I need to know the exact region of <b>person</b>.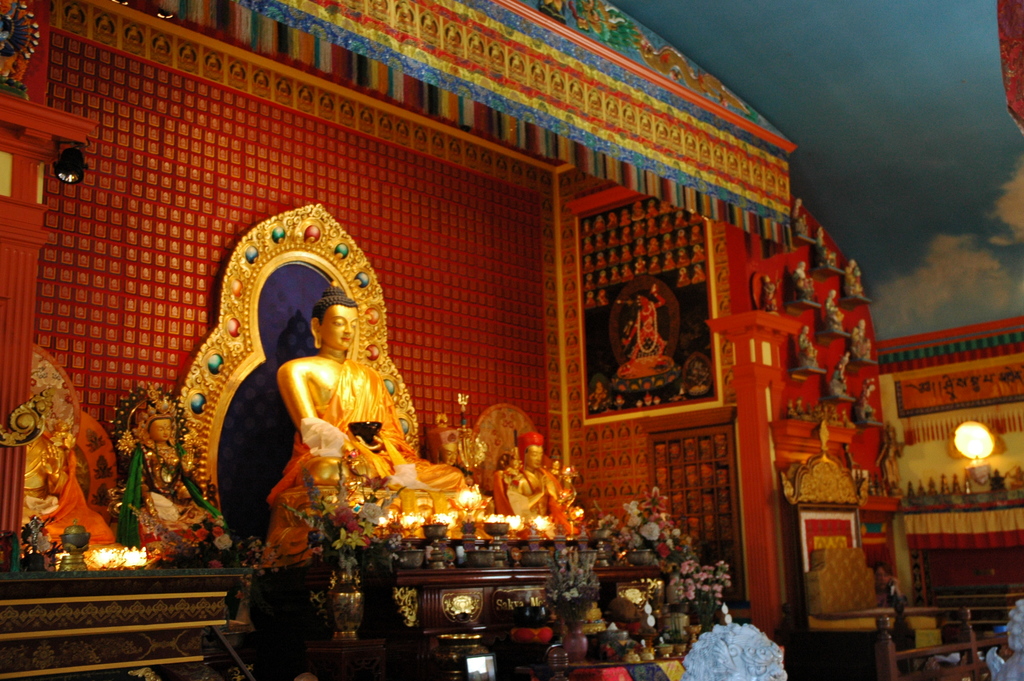
Region: [left=21, top=390, right=68, bottom=530].
